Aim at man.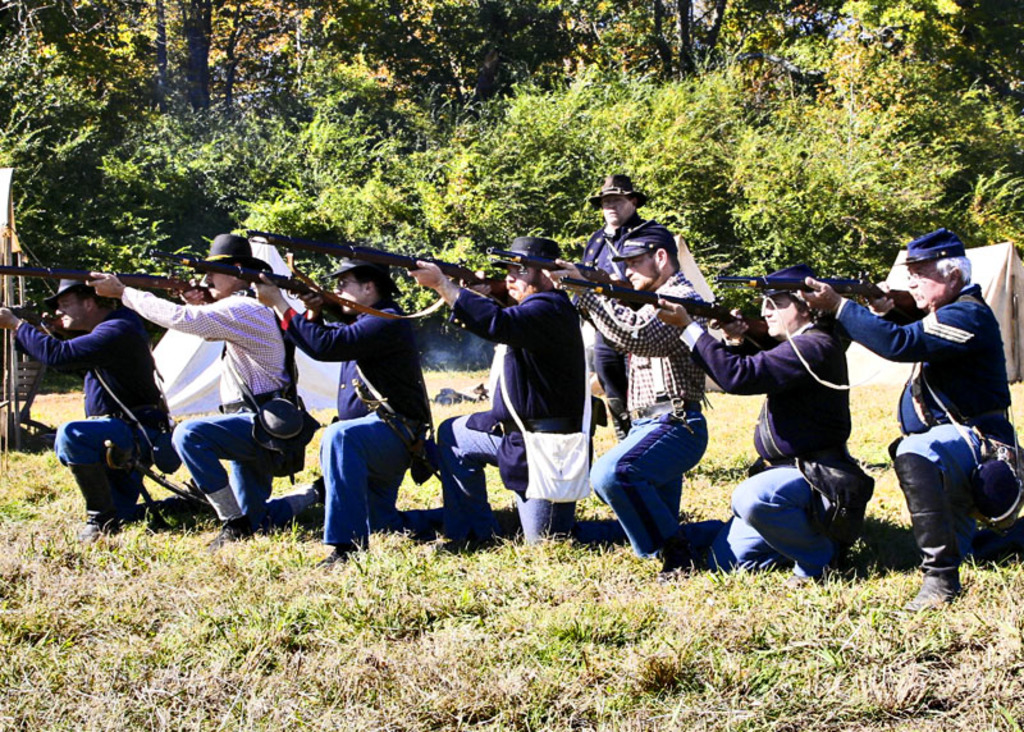
Aimed at [796,224,1023,614].
